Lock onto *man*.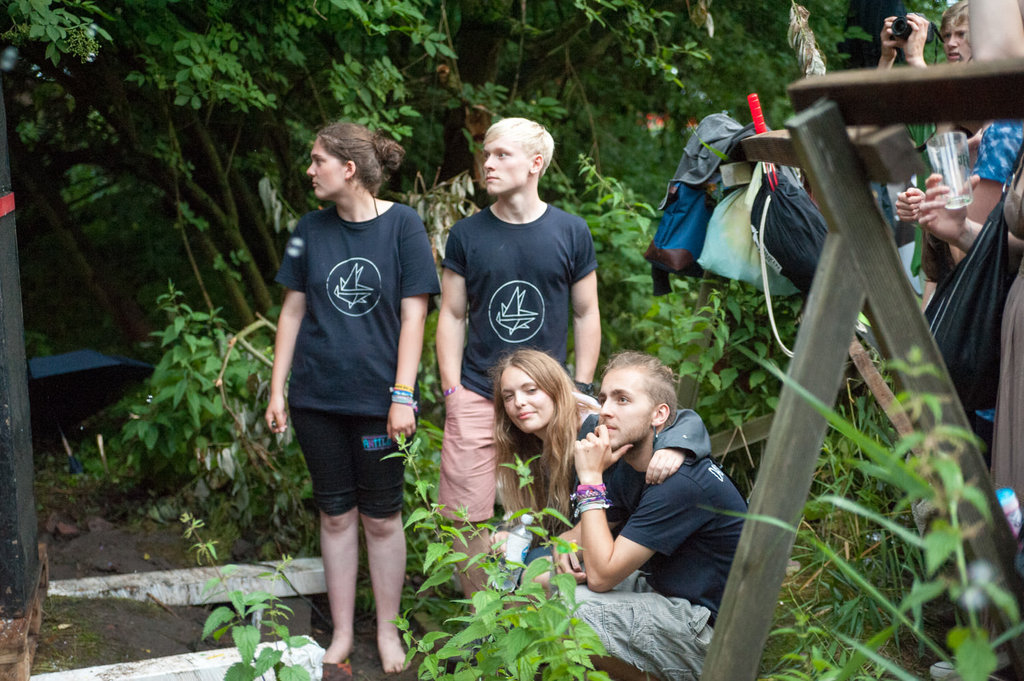
Locked: 562 358 766 652.
